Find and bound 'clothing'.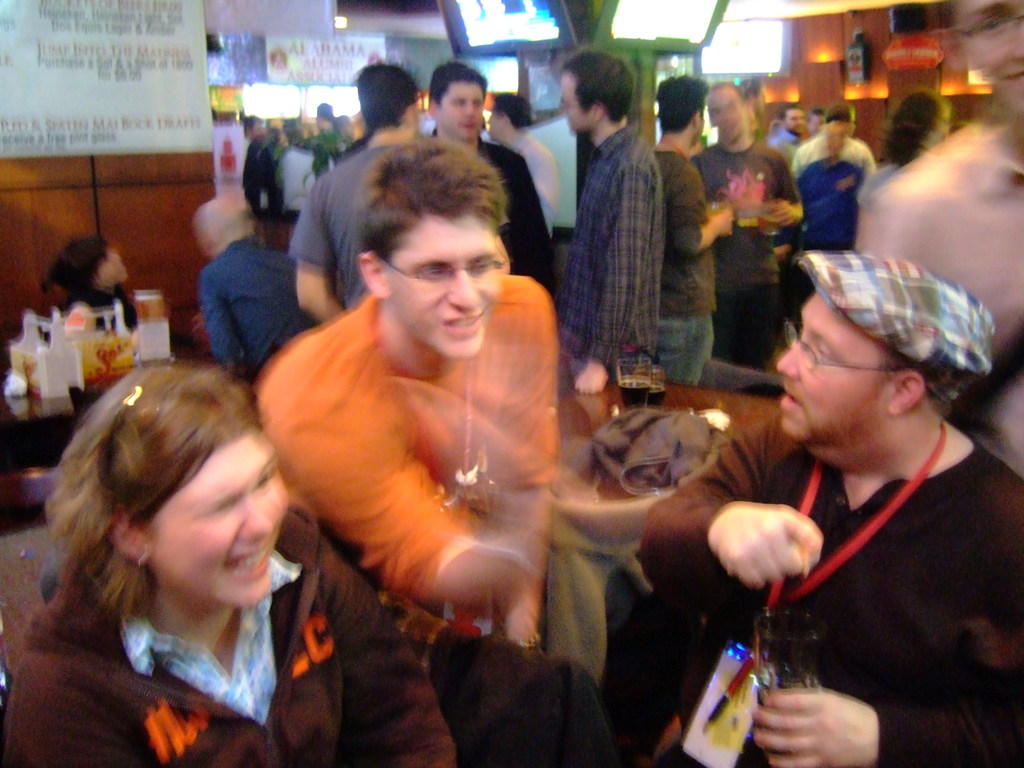
Bound: bbox=[792, 136, 868, 243].
